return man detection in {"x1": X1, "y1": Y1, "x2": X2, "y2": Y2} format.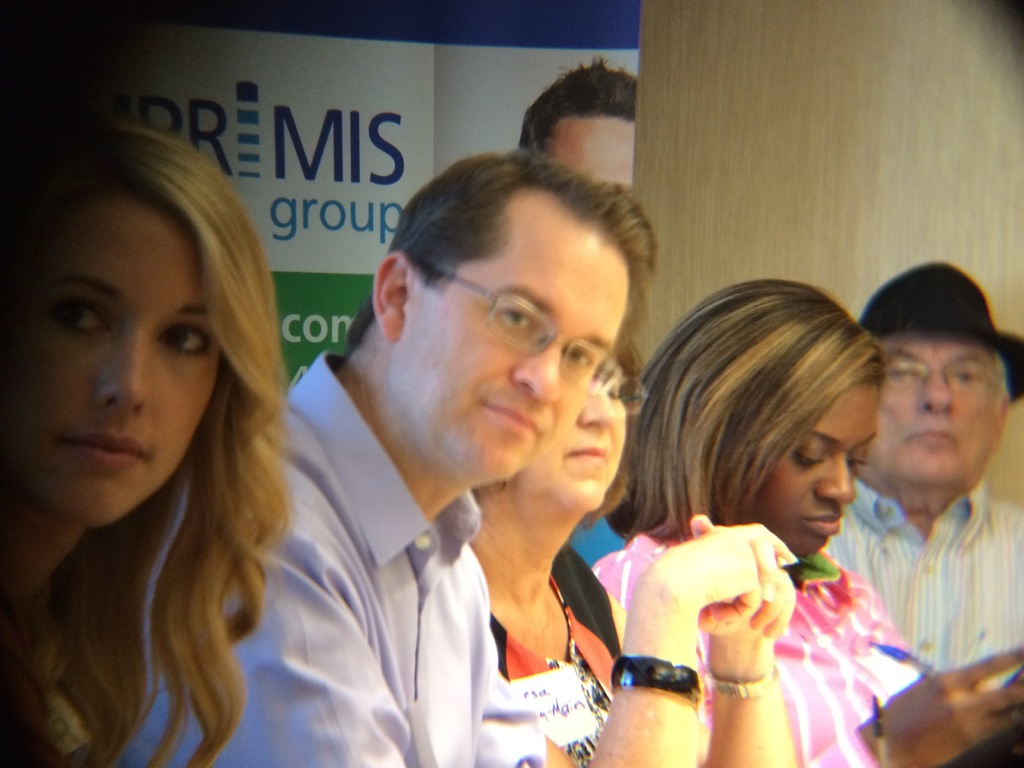
{"x1": 821, "y1": 266, "x2": 1023, "y2": 692}.
